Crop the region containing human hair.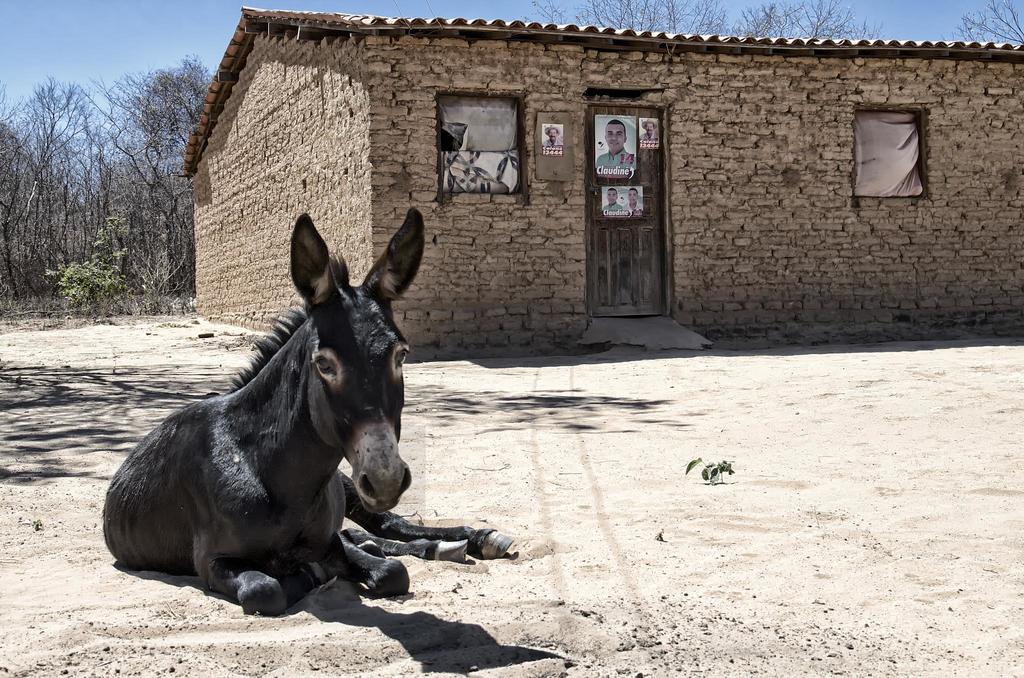
Crop region: 631,186,639,194.
